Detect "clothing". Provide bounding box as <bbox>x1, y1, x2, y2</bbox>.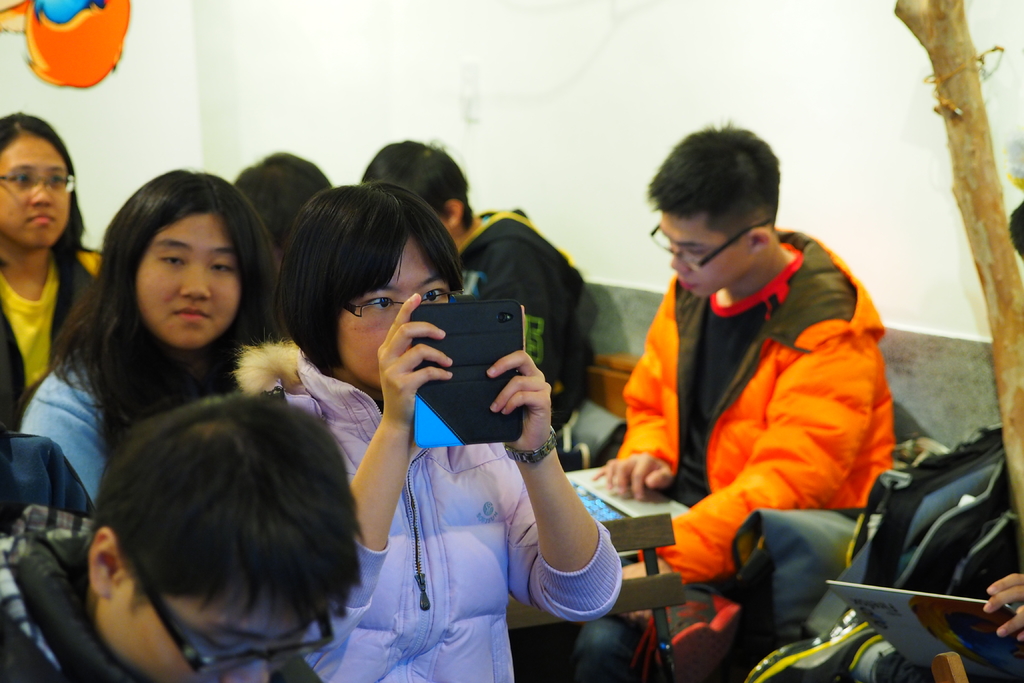
<bbox>447, 197, 590, 441</bbox>.
